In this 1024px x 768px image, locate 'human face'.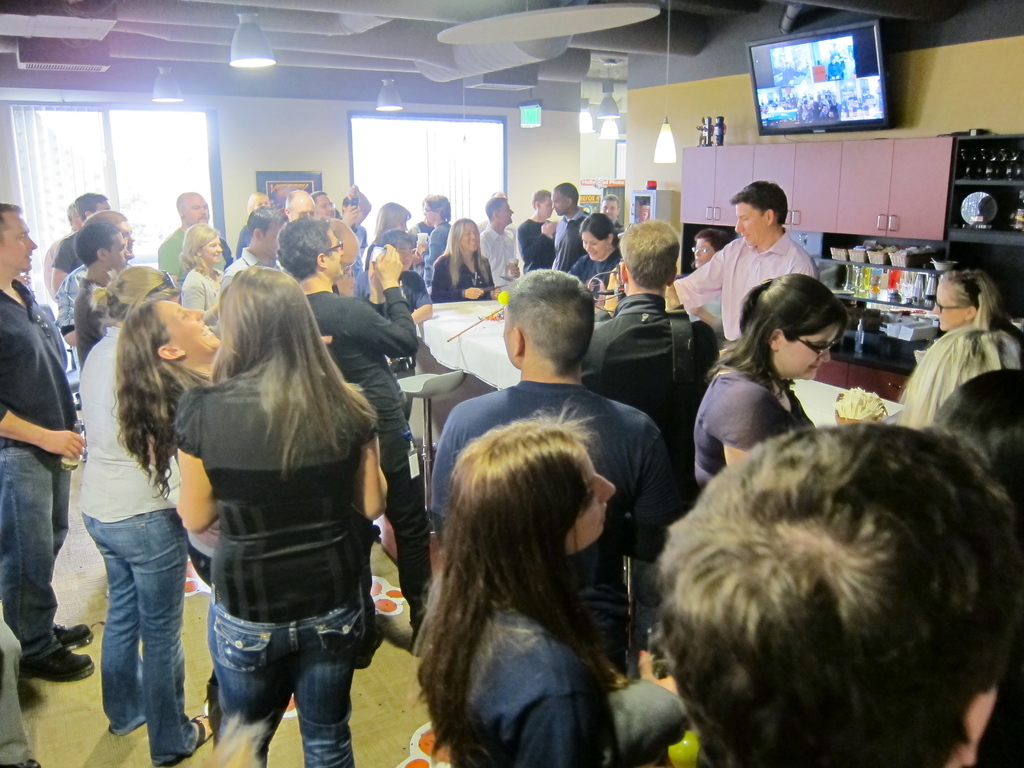
Bounding box: locate(599, 196, 620, 223).
